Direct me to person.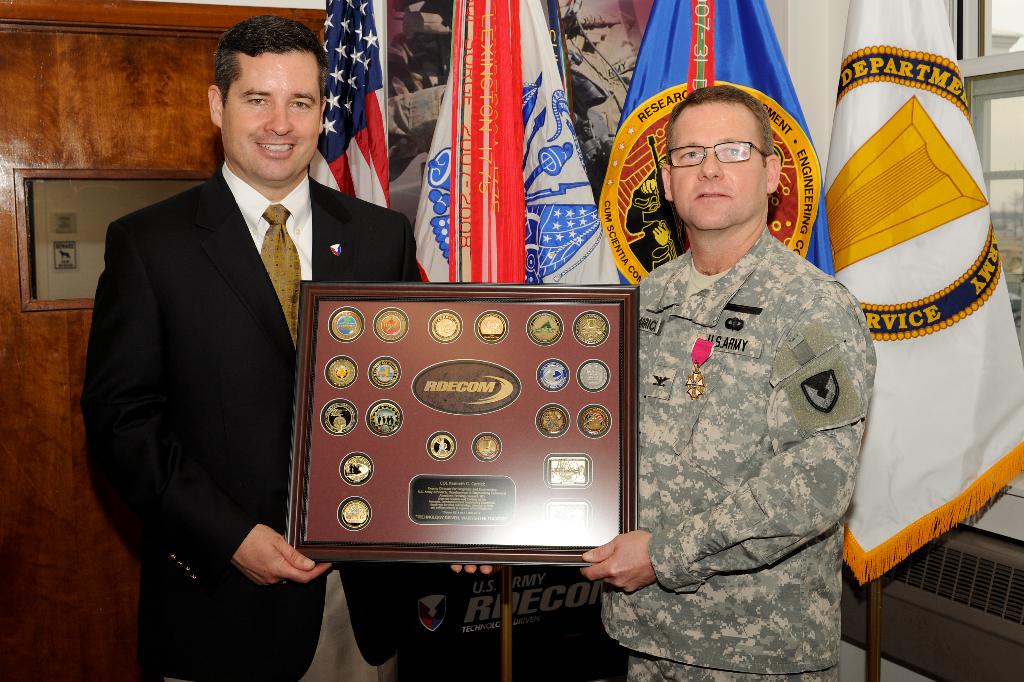
Direction: [left=447, top=83, right=874, bottom=681].
